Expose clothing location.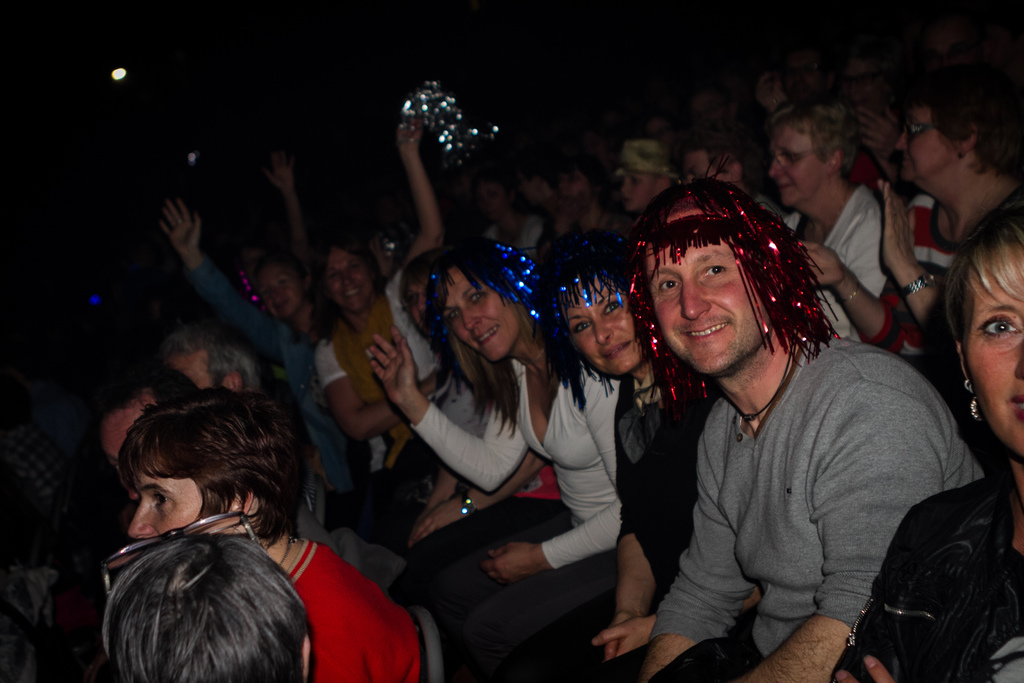
Exposed at 294/536/392/671.
